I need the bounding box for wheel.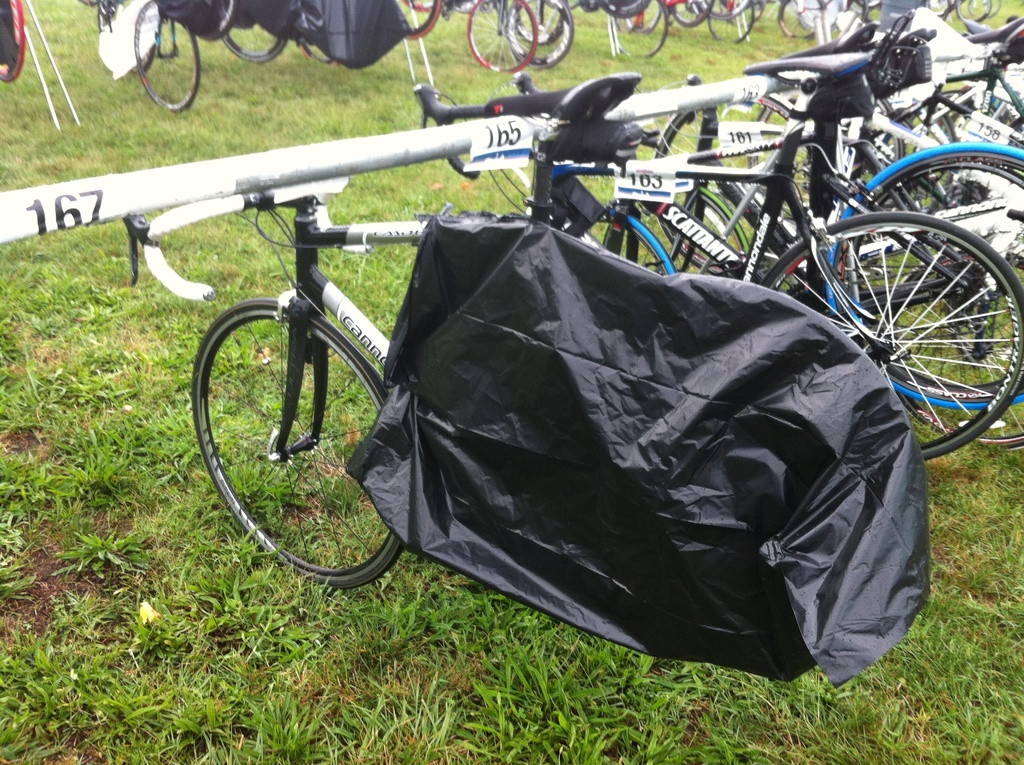
Here it is: l=301, t=42, r=338, b=68.
